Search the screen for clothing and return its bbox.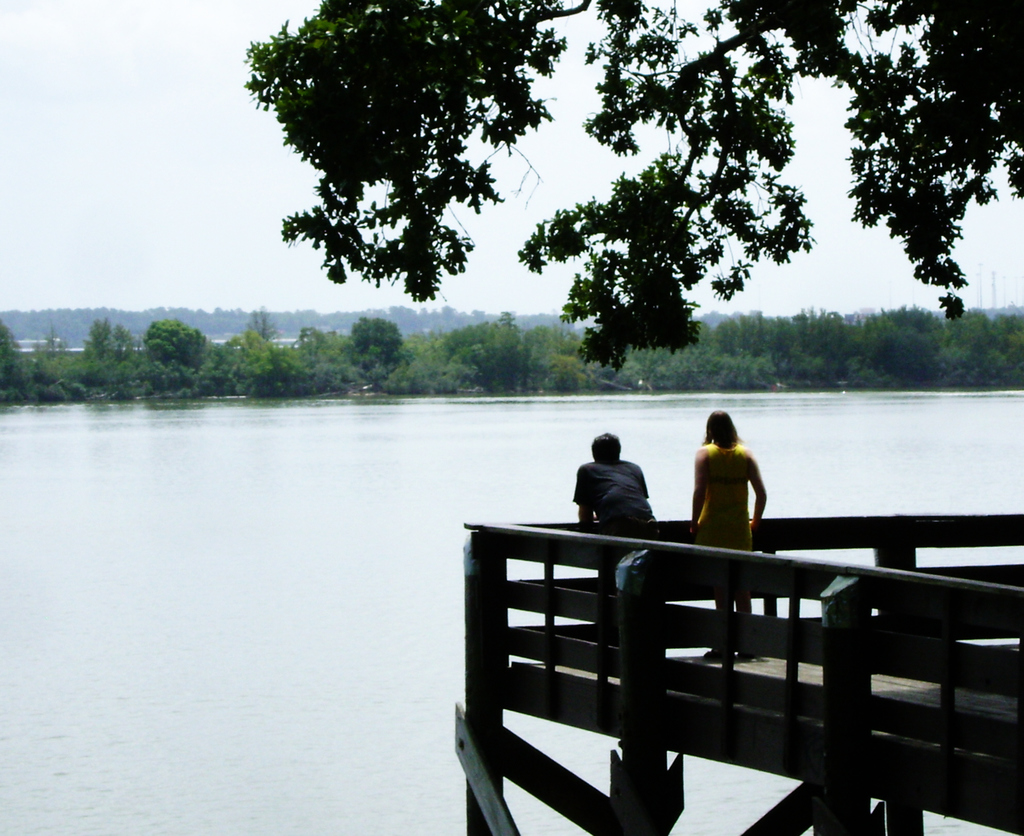
Found: (566,445,664,539).
